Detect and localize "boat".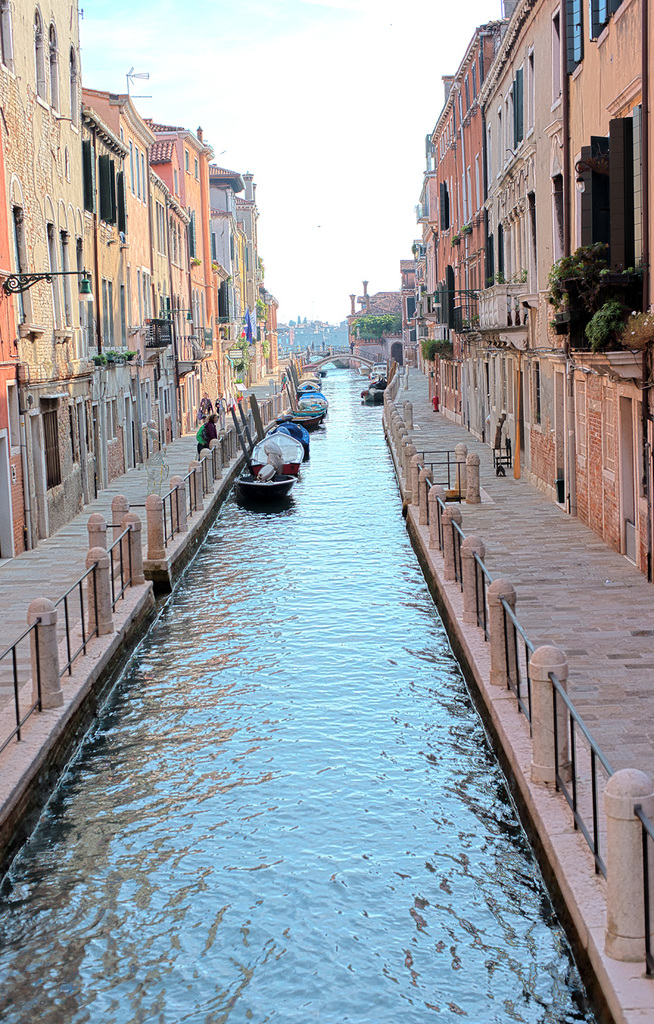
Localized at pyautogui.locateOnScreen(291, 376, 323, 393).
